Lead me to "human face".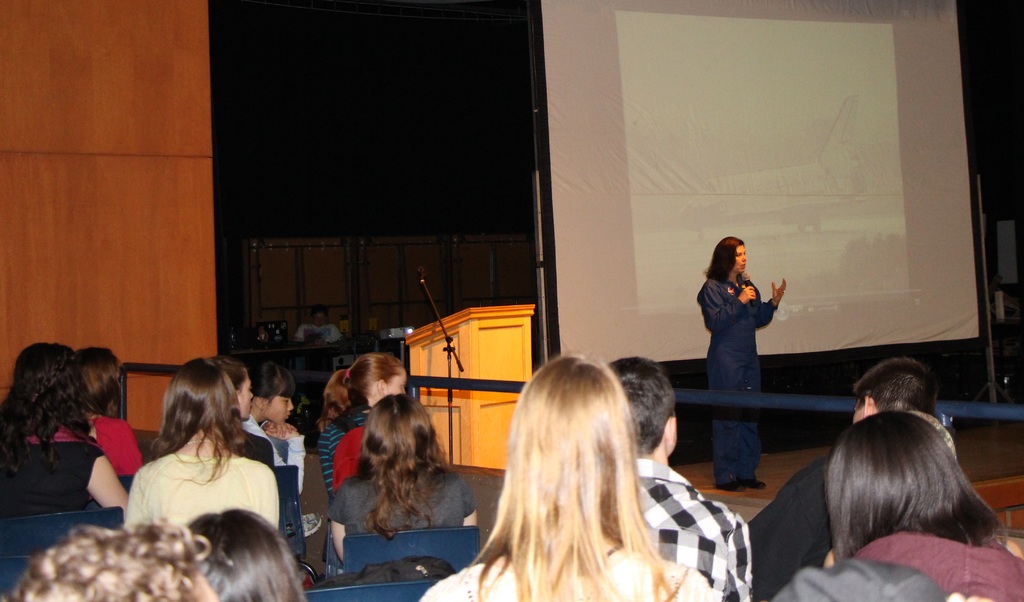
Lead to <region>262, 394, 295, 425</region>.
